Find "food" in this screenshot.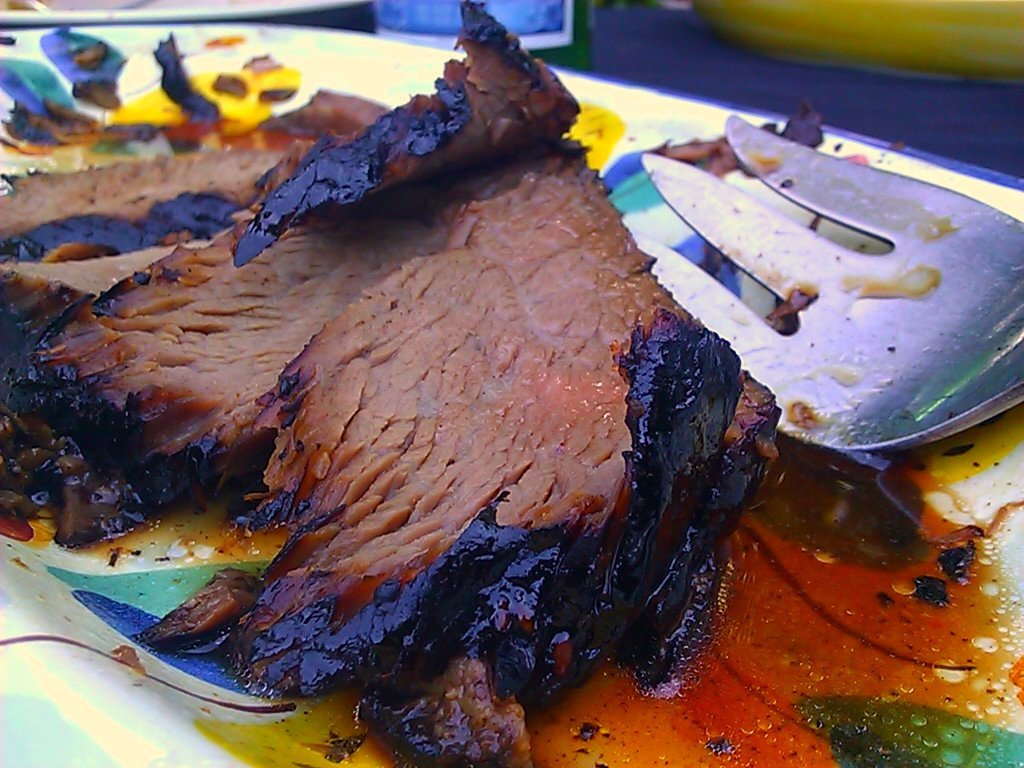
The bounding box for "food" is bbox=[28, 49, 856, 764].
